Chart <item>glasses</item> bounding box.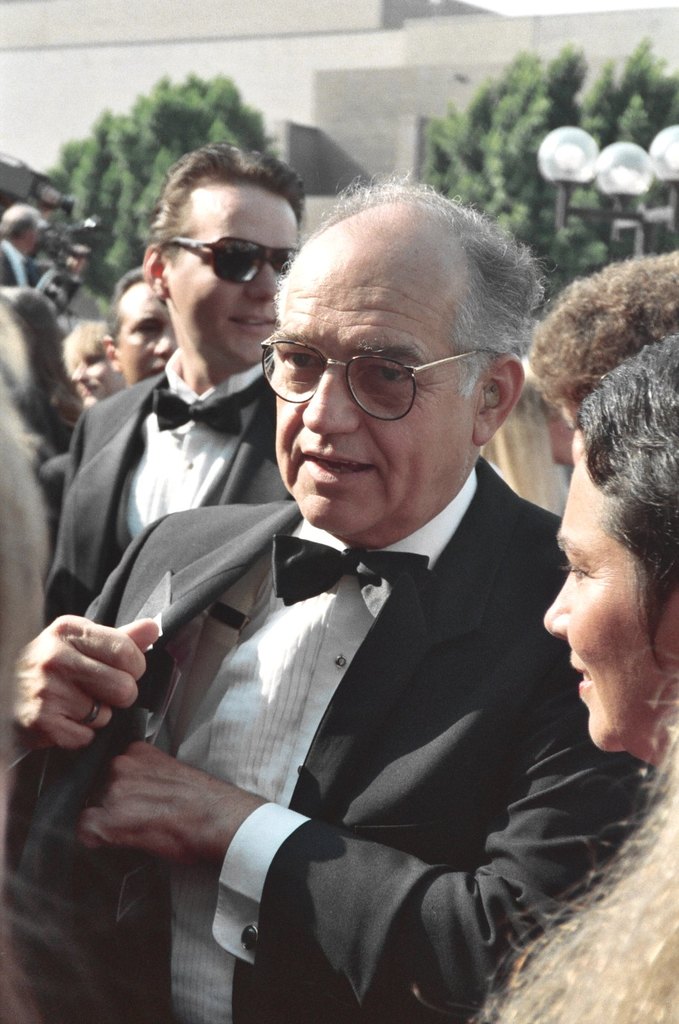
Charted: bbox=(258, 326, 500, 417).
